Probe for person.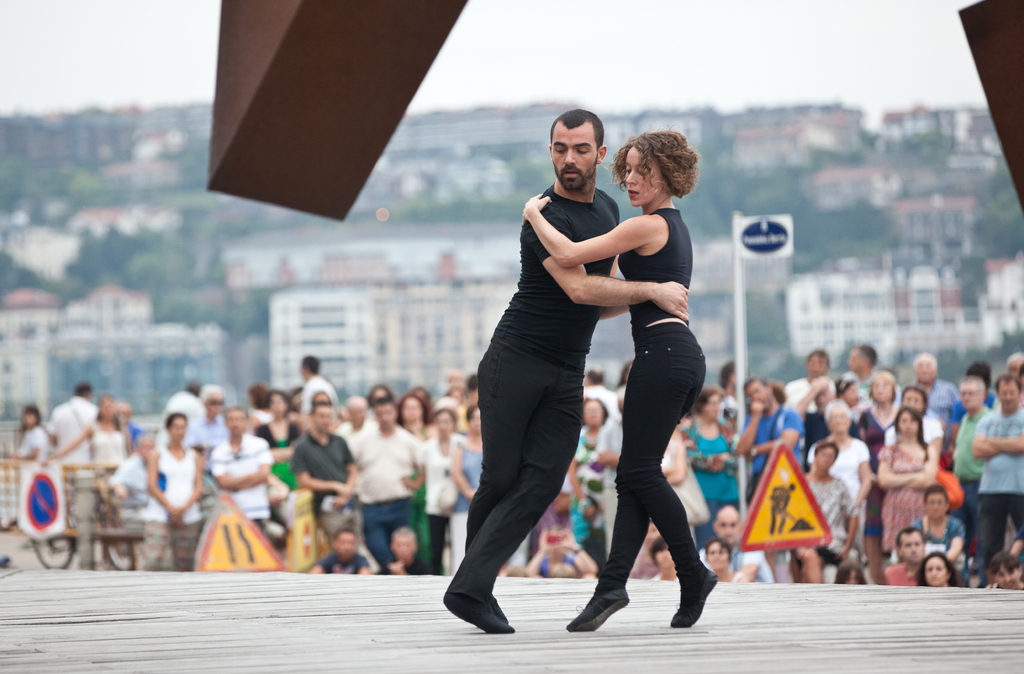
Probe result: detection(380, 529, 438, 572).
